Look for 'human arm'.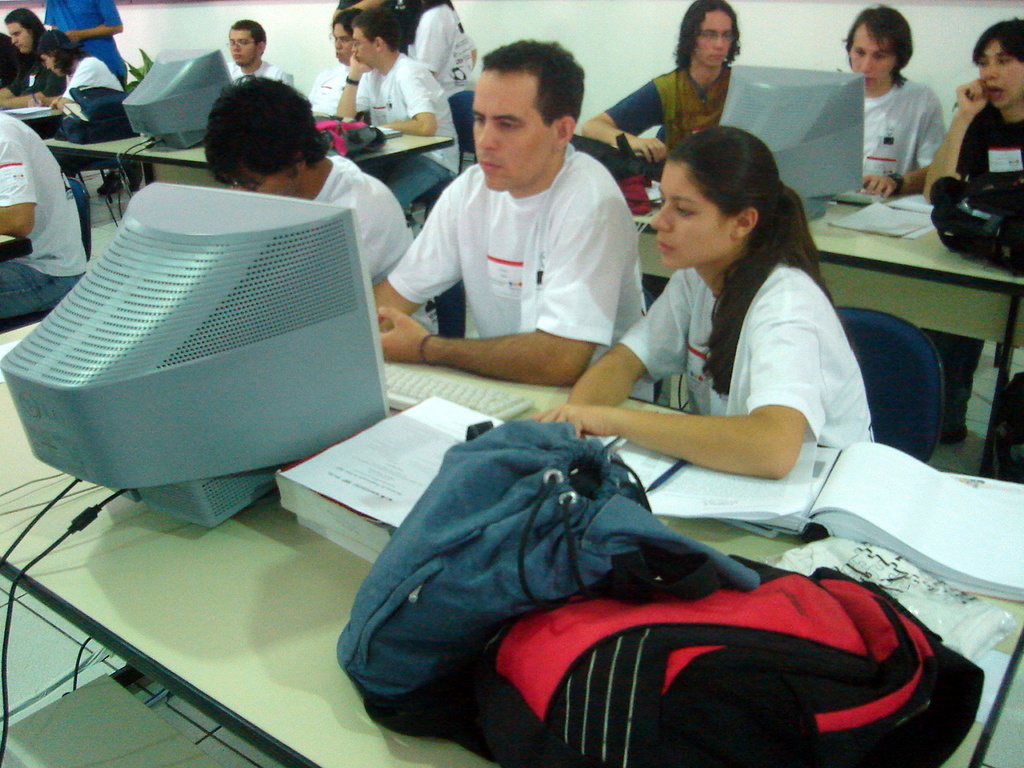
Found: (327,46,371,122).
